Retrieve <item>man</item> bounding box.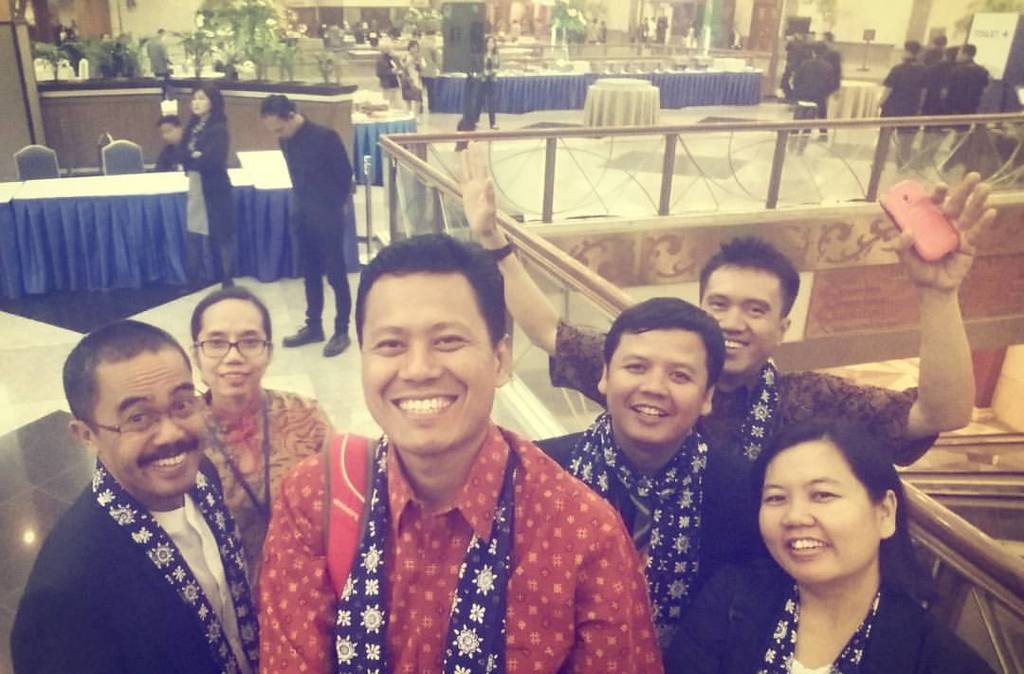
Bounding box: left=8, top=319, right=263, bottom=673.
